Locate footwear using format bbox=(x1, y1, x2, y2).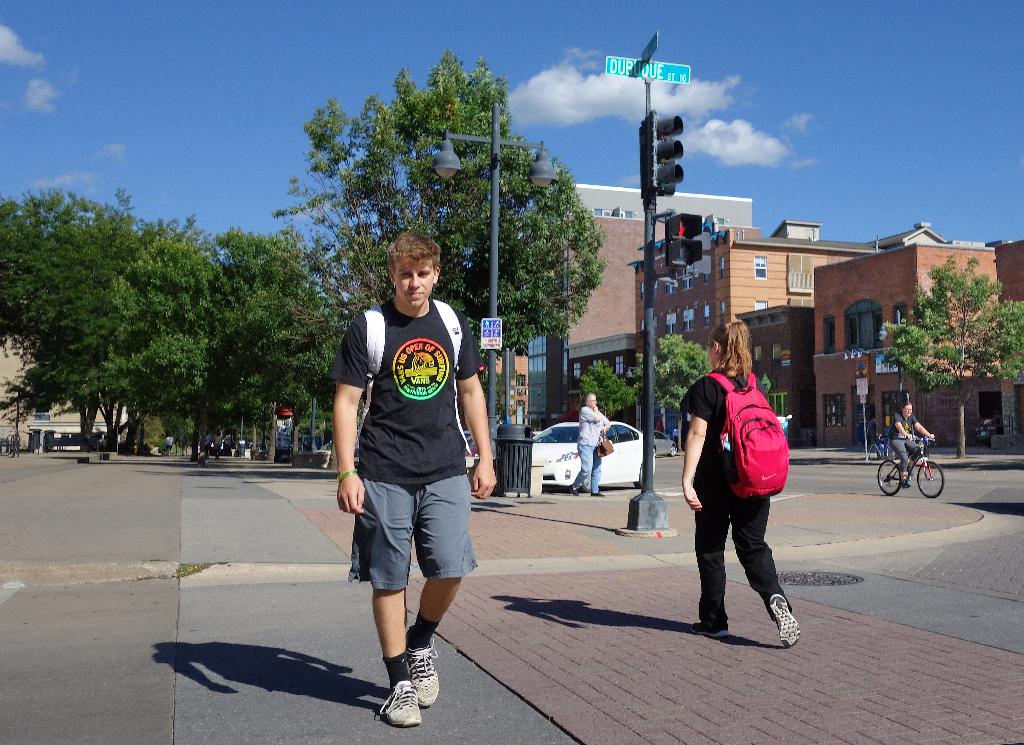
bbox=(590, 494, 606, 498).
